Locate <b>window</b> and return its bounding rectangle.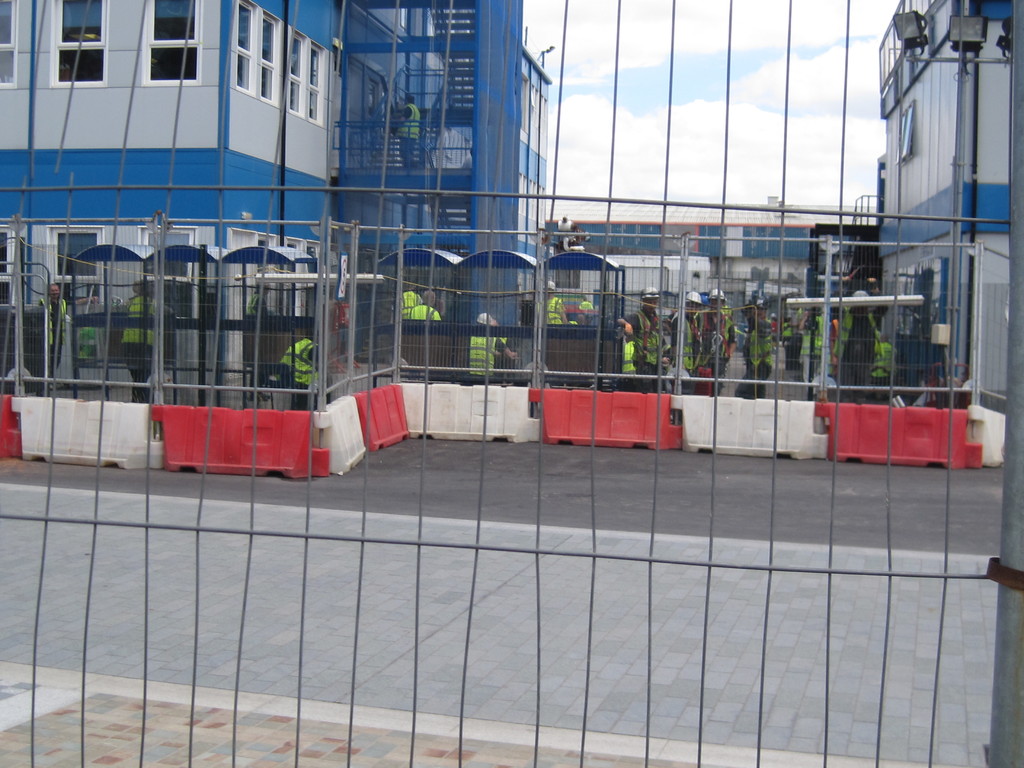
detection(0, 0, 24, 92).
